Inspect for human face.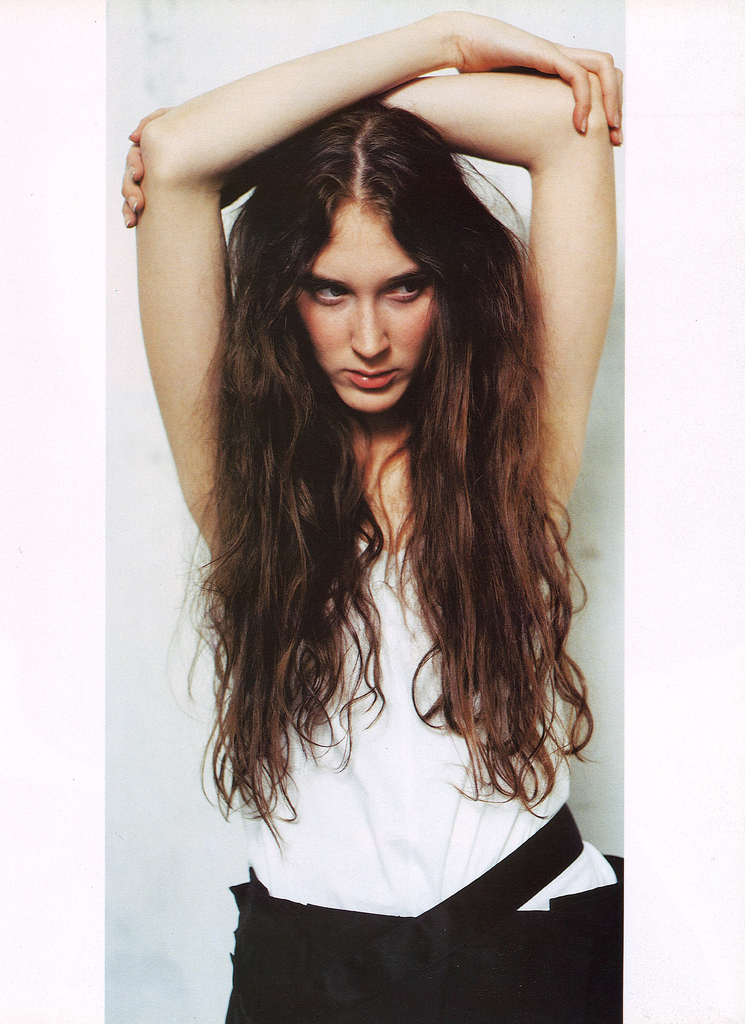
Inspection: (left=293, top=199, right=436, bottom=416).
